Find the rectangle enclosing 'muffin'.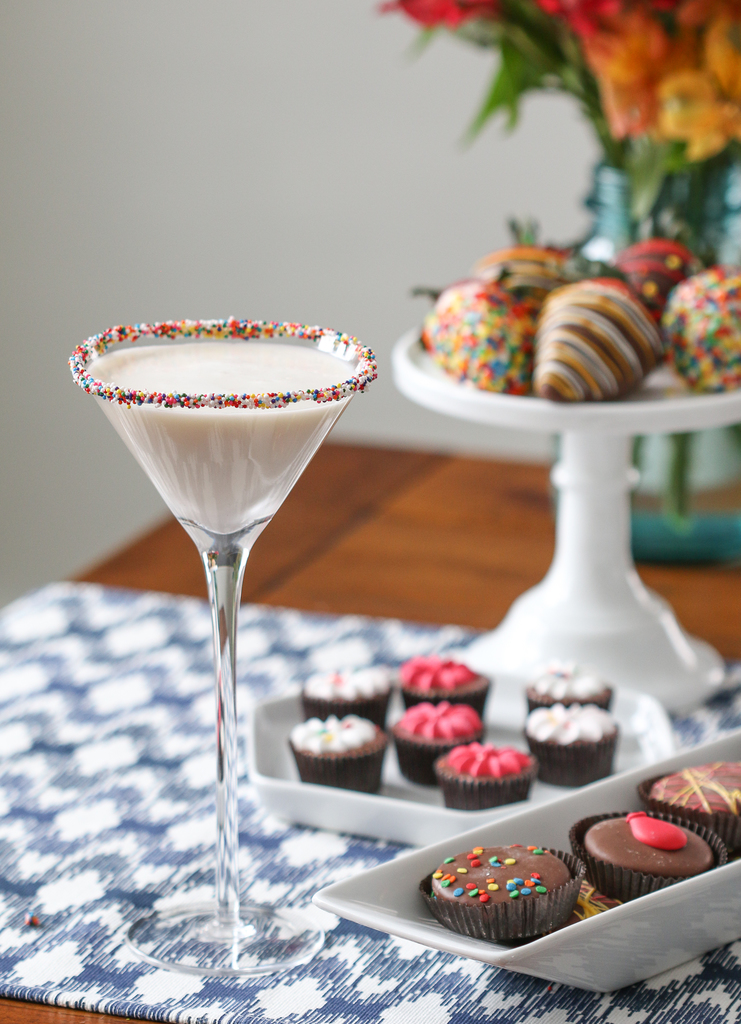
select_region(562, 813, 722, 902).
